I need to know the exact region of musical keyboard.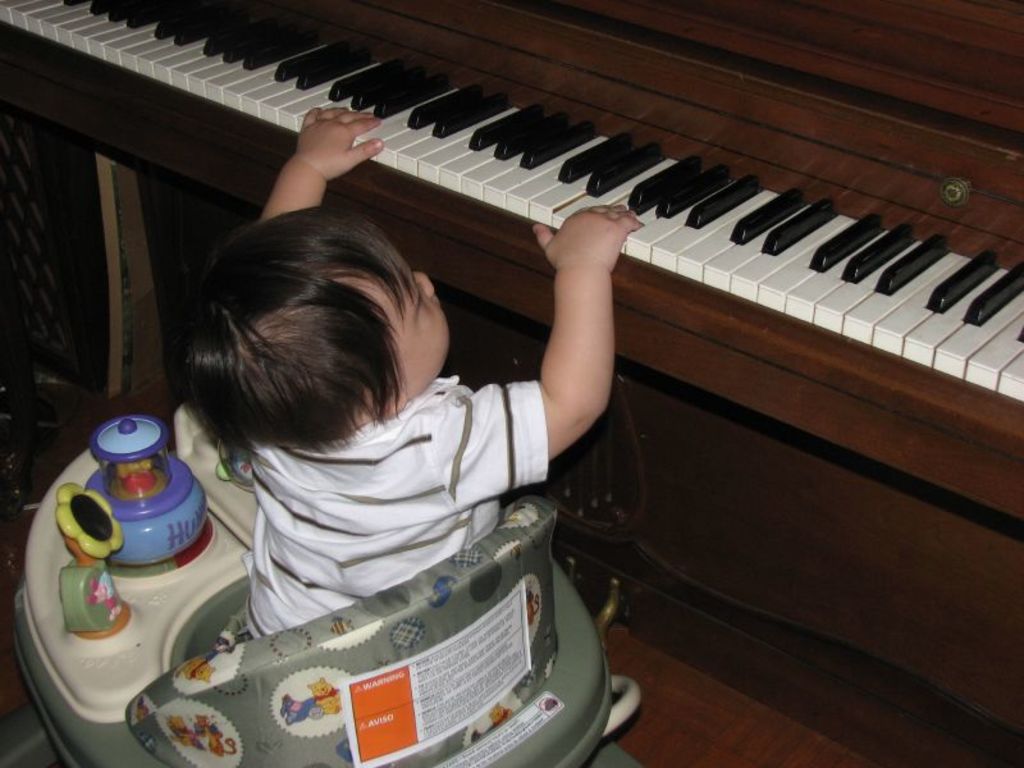
Region: [0, 0, 1023, 525].
